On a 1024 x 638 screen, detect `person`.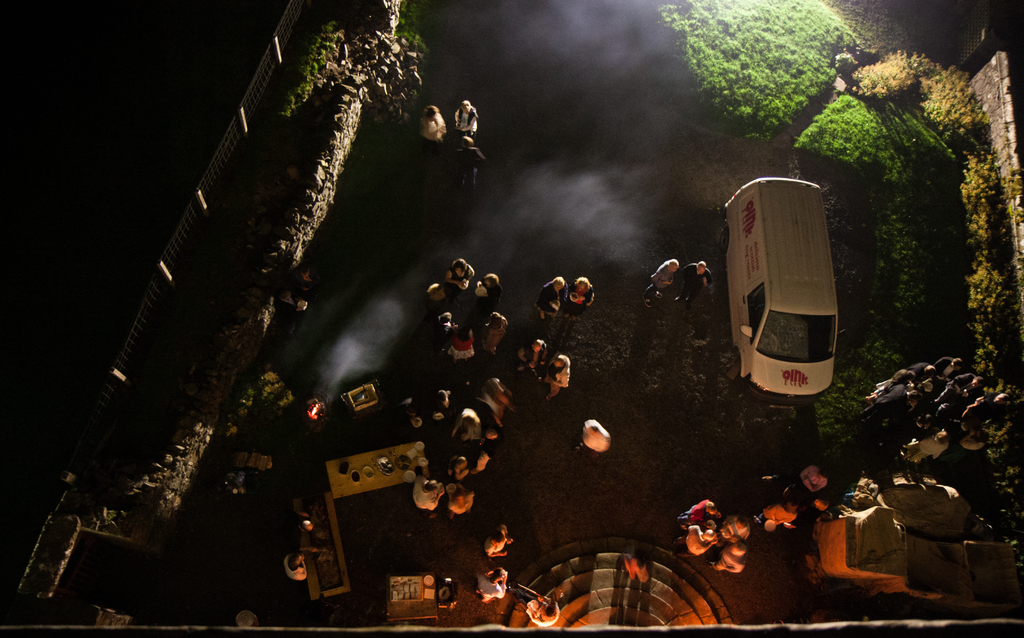
{"left": 641, "top": 263, "right": 680, "bottom": 306}.
